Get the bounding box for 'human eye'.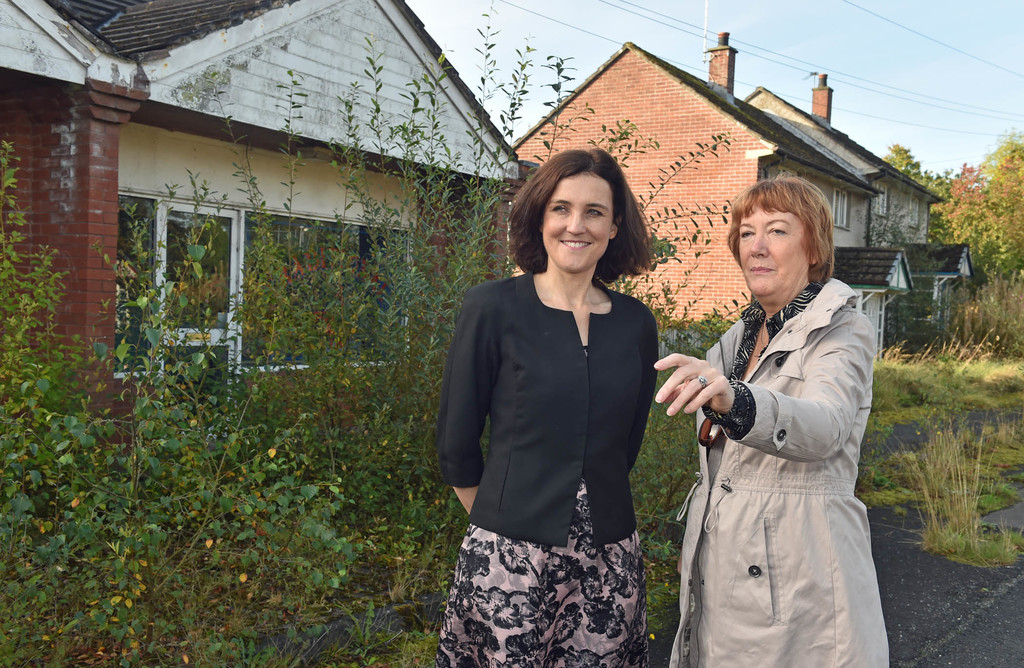
l=550, t=204, r=566, b=218.
